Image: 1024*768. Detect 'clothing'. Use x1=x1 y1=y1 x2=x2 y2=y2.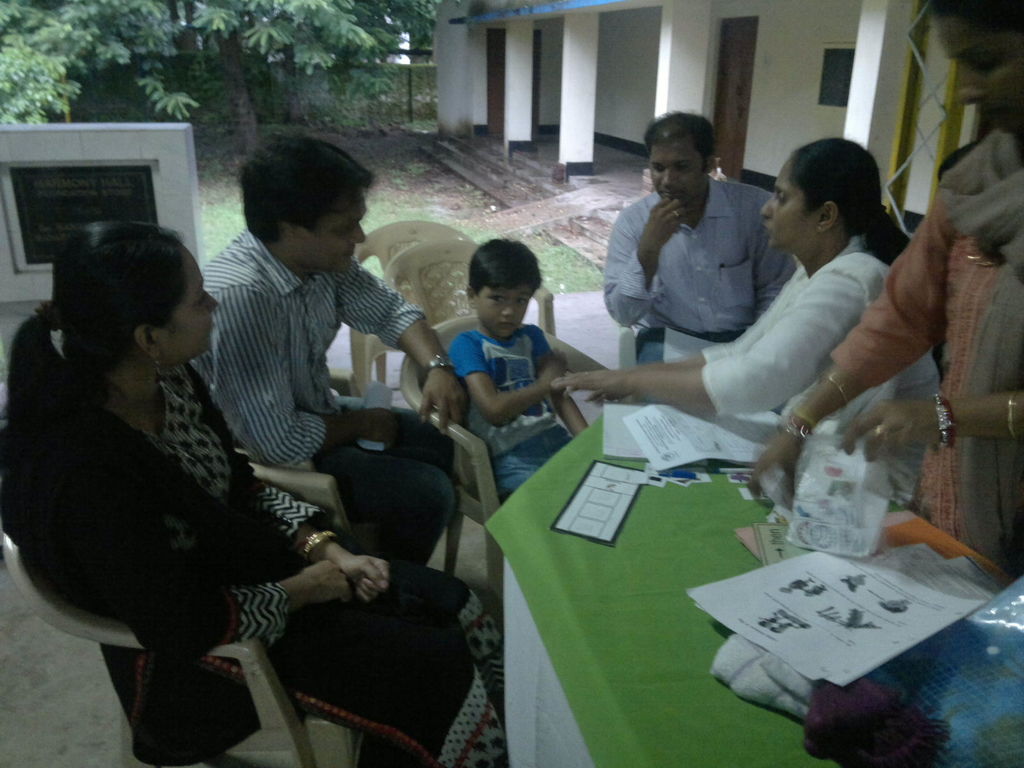
x1=605 y1=170 x2=787 y2=356.
